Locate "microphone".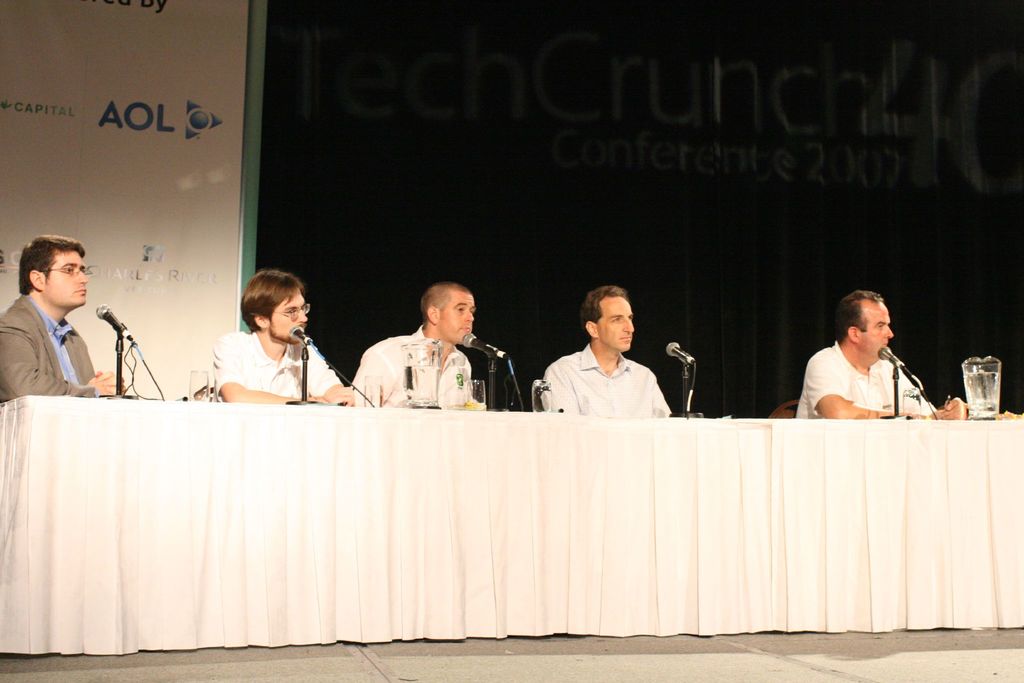
Bounding box: (292,325,311,347).
